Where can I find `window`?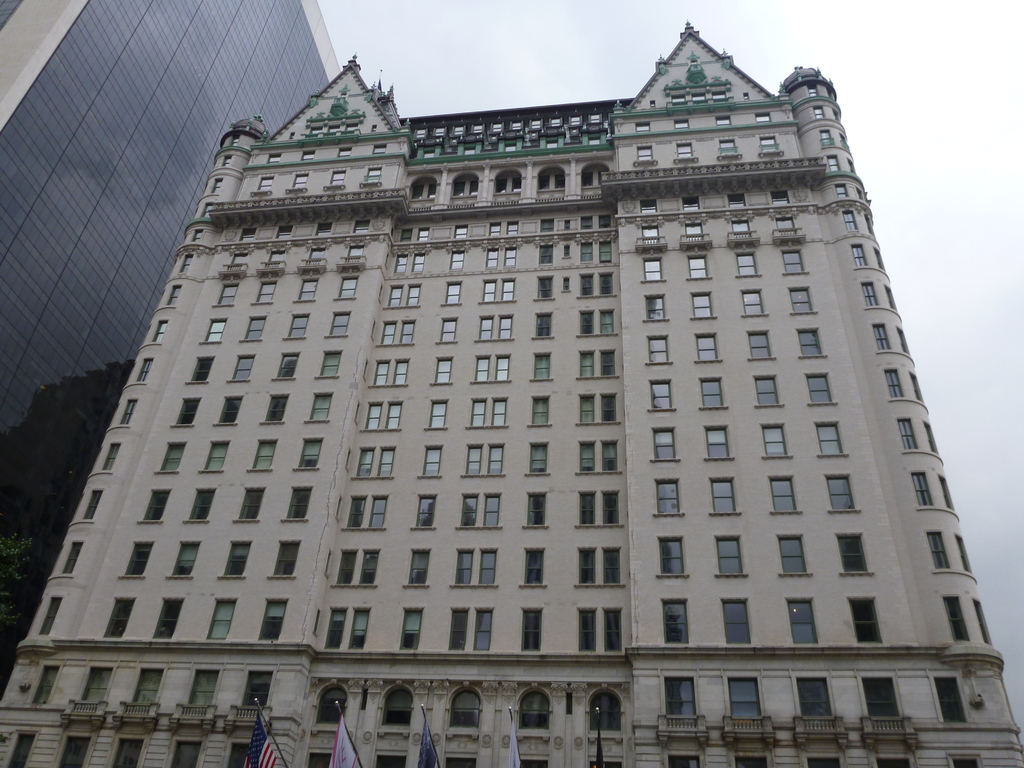
You can find it at [left=636, top=145, right=659, bottom=160].
